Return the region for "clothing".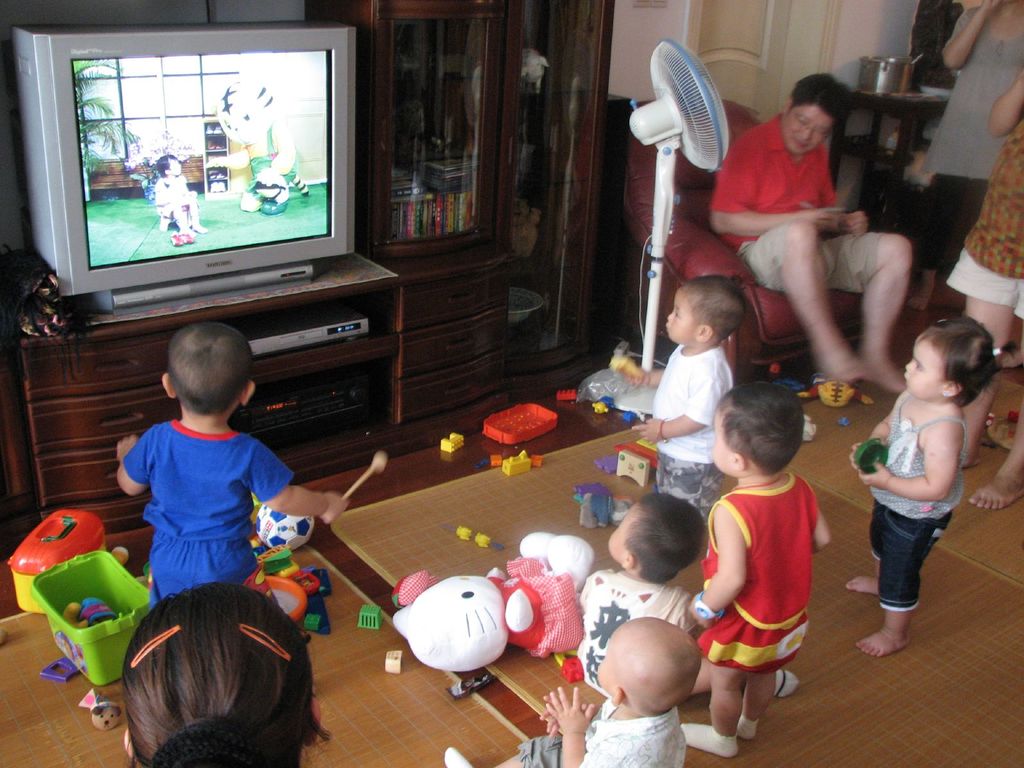
detection(944, 120, 1023, 337).
